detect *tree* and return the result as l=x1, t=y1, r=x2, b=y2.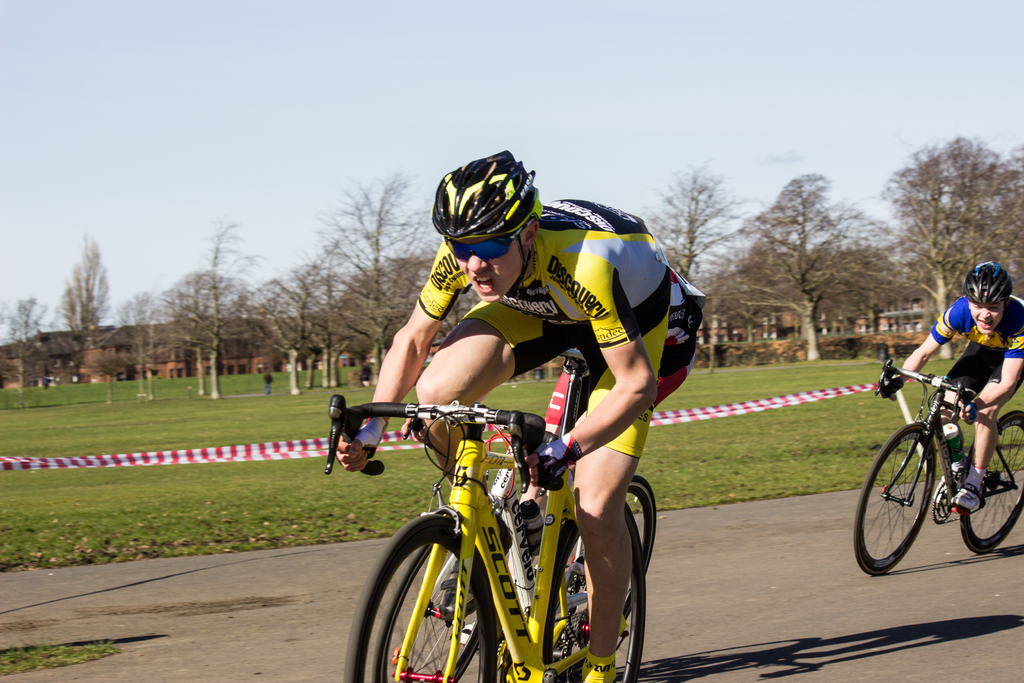
l=746, t=174, r=895, b=368.
